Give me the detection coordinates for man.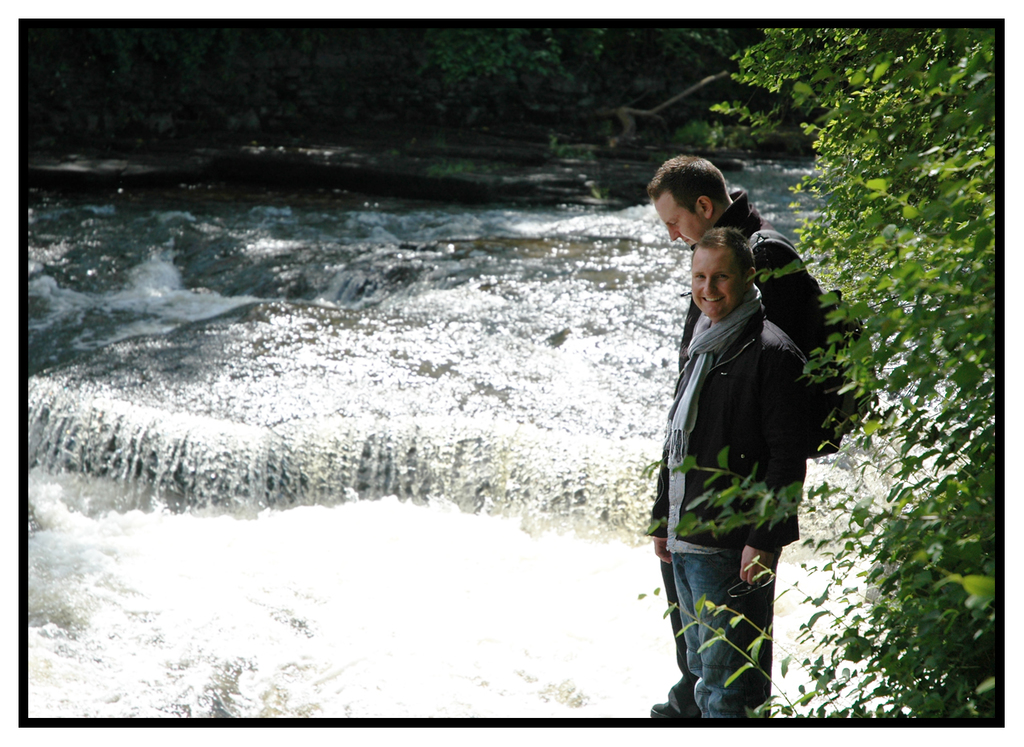
{"left": 638, "top": 164, "right": 892, "bottom": 716}.
